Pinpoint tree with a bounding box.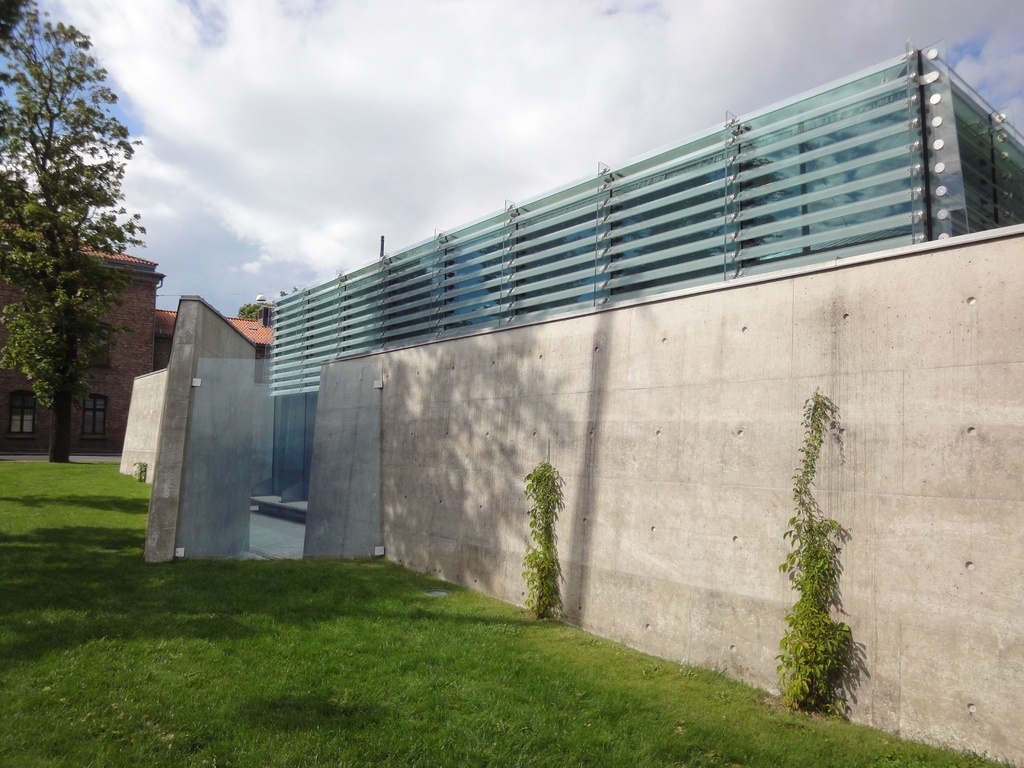
bbox=(8, 20, 157, 480).
